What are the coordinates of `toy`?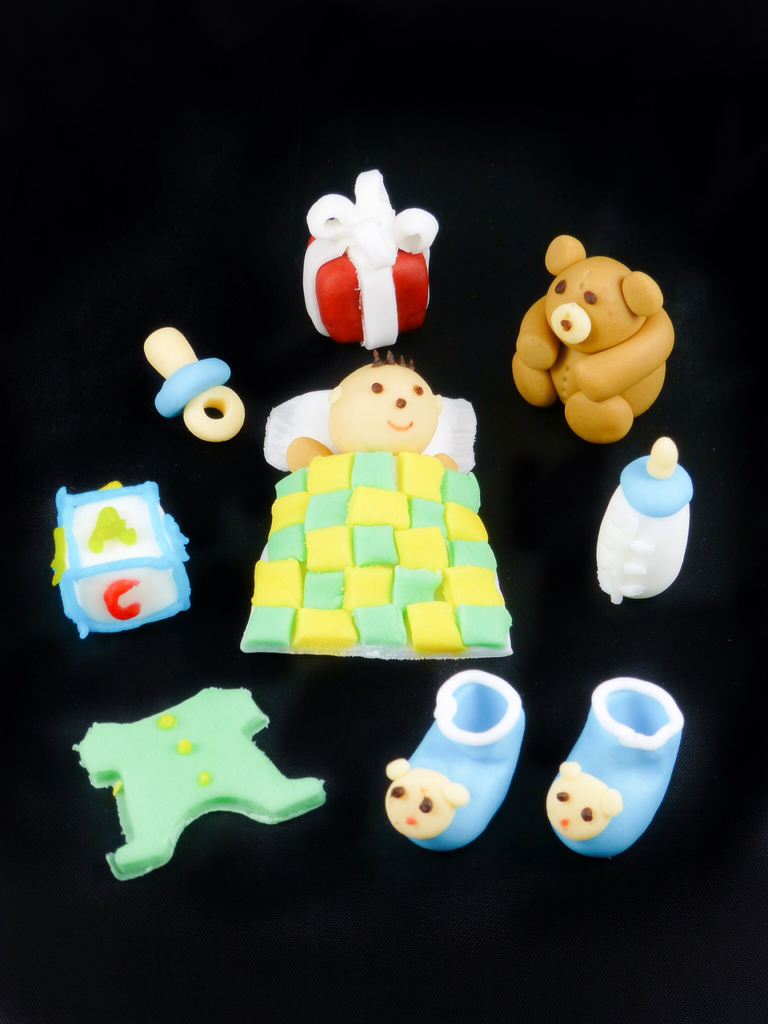
detection(592, 431, 701, 591).
